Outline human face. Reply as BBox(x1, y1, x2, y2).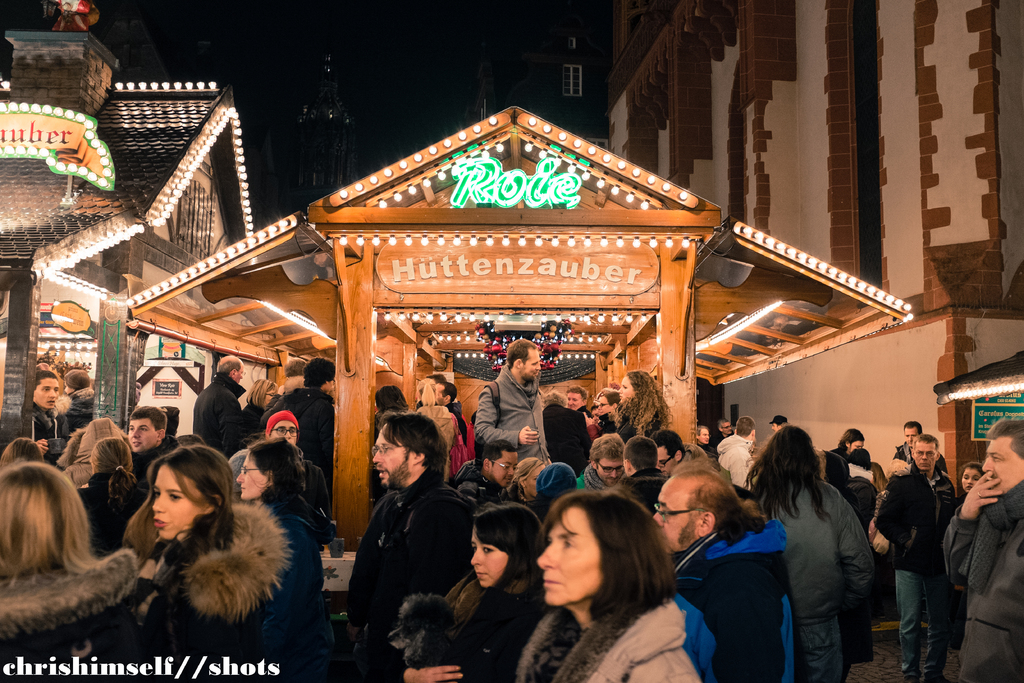
BBox(237, 454, 268, 502).
